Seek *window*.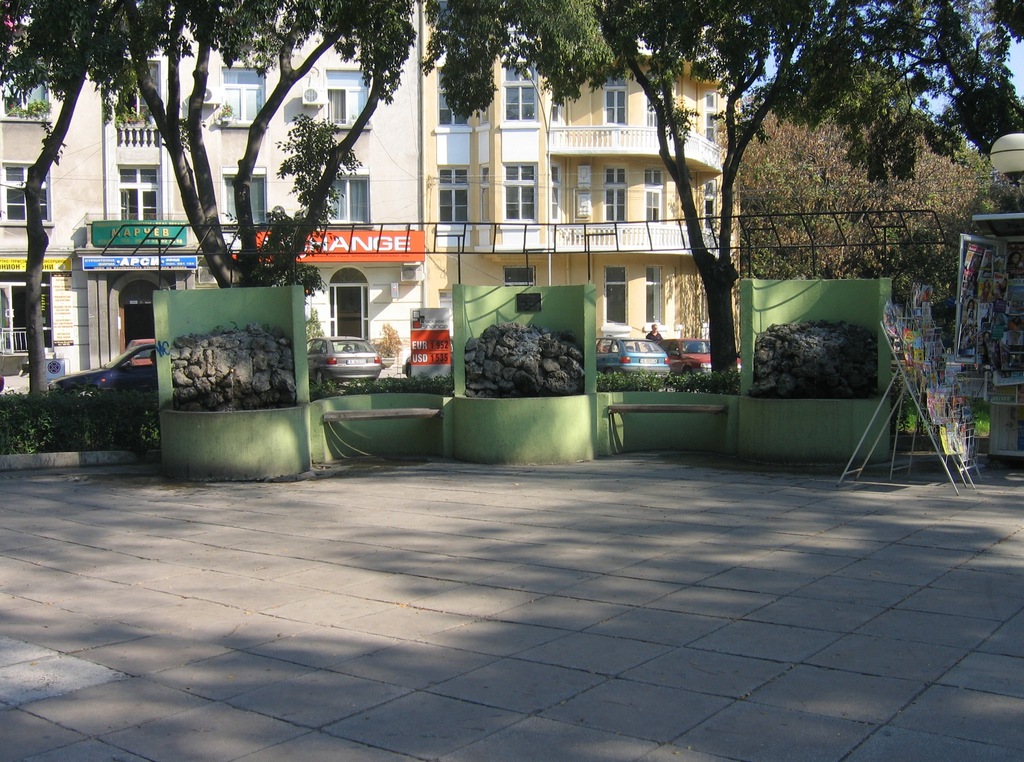
bbox(221, 172, 257, 223).
